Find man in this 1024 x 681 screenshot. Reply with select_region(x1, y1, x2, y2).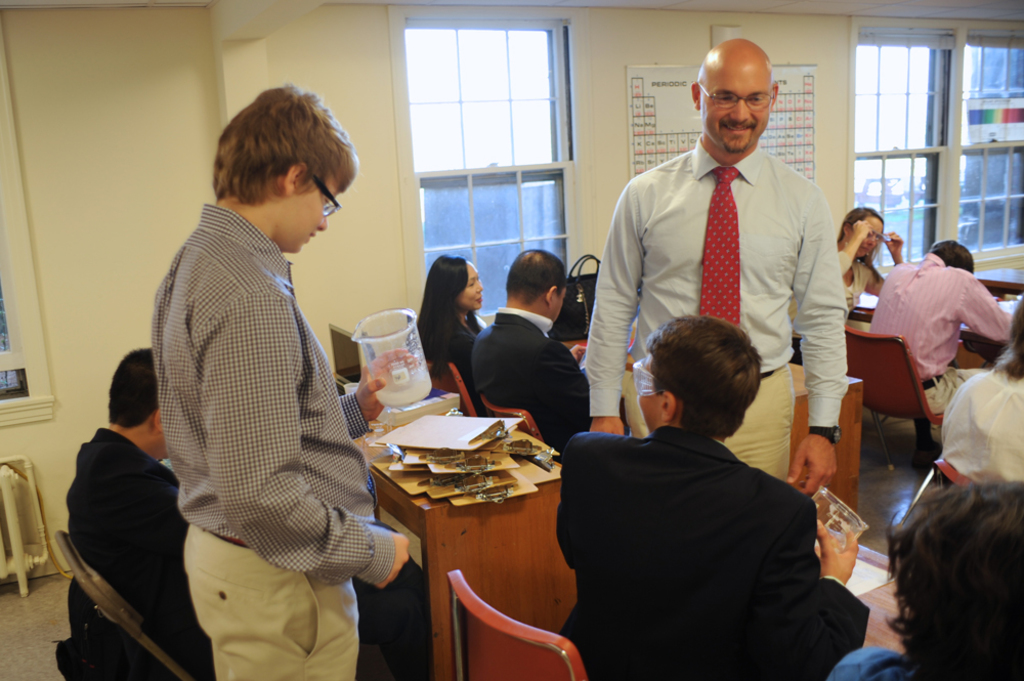
select_region(869, 237, 1016, 420).
